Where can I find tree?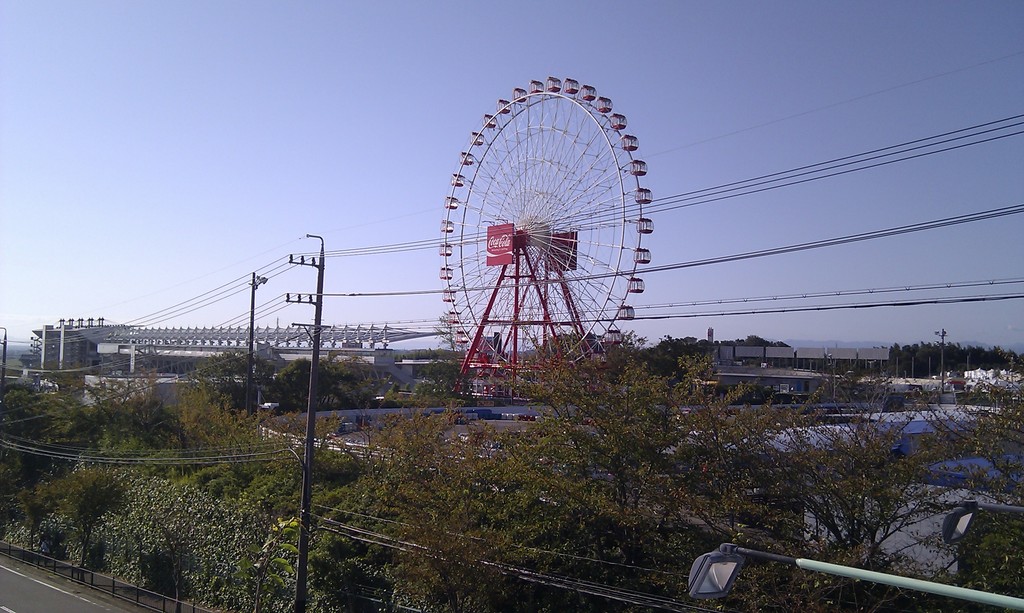
You can find it at (865, 363, 1023, 612).
